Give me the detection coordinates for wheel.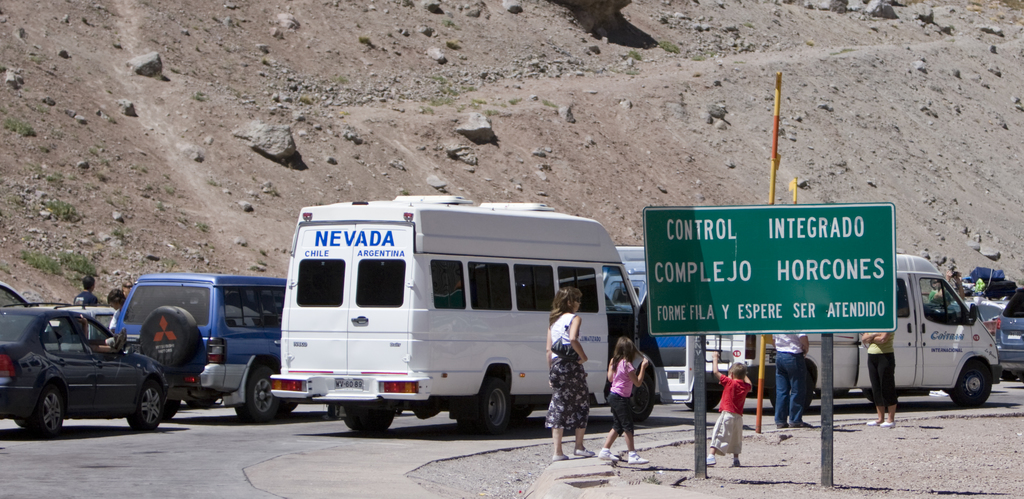
left=342, top=393, right=397, bottom=439.
